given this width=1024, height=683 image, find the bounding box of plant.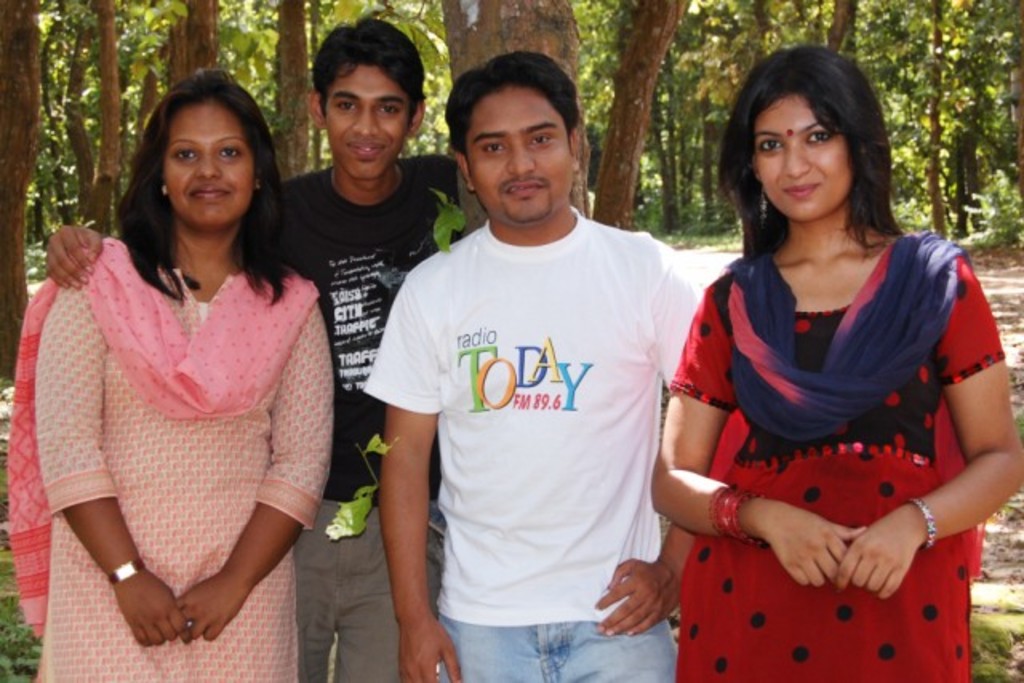
3:592:38:681.
